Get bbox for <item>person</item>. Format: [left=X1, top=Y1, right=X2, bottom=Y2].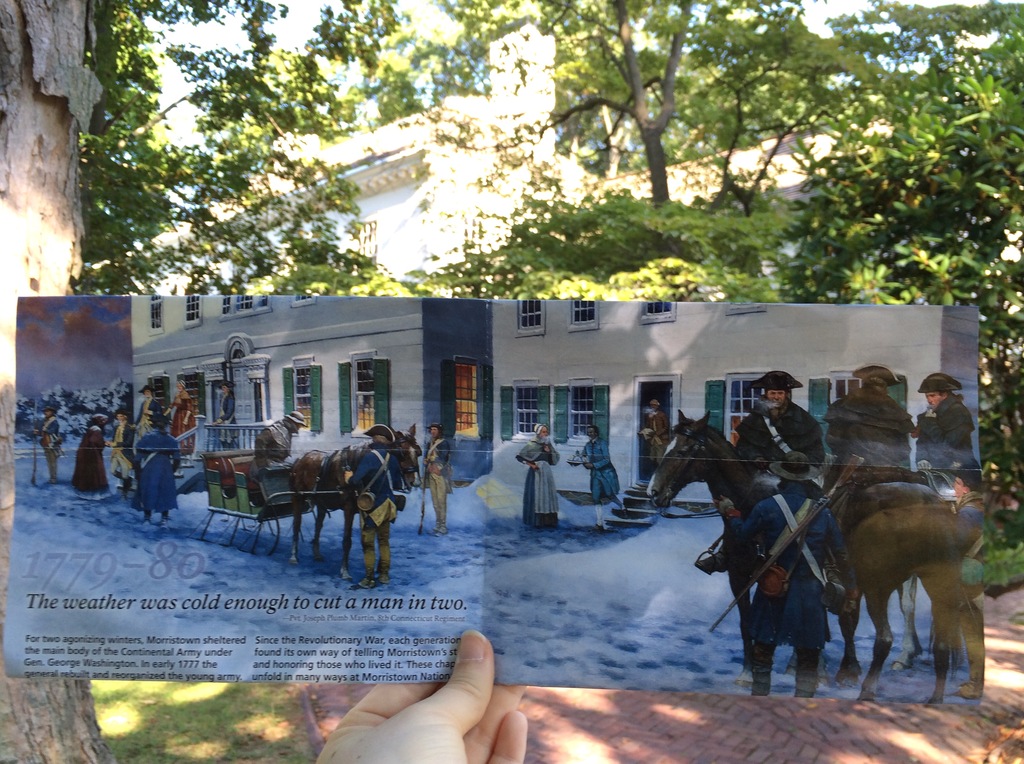
[left=159, top=371, right=194, bottom=457].
